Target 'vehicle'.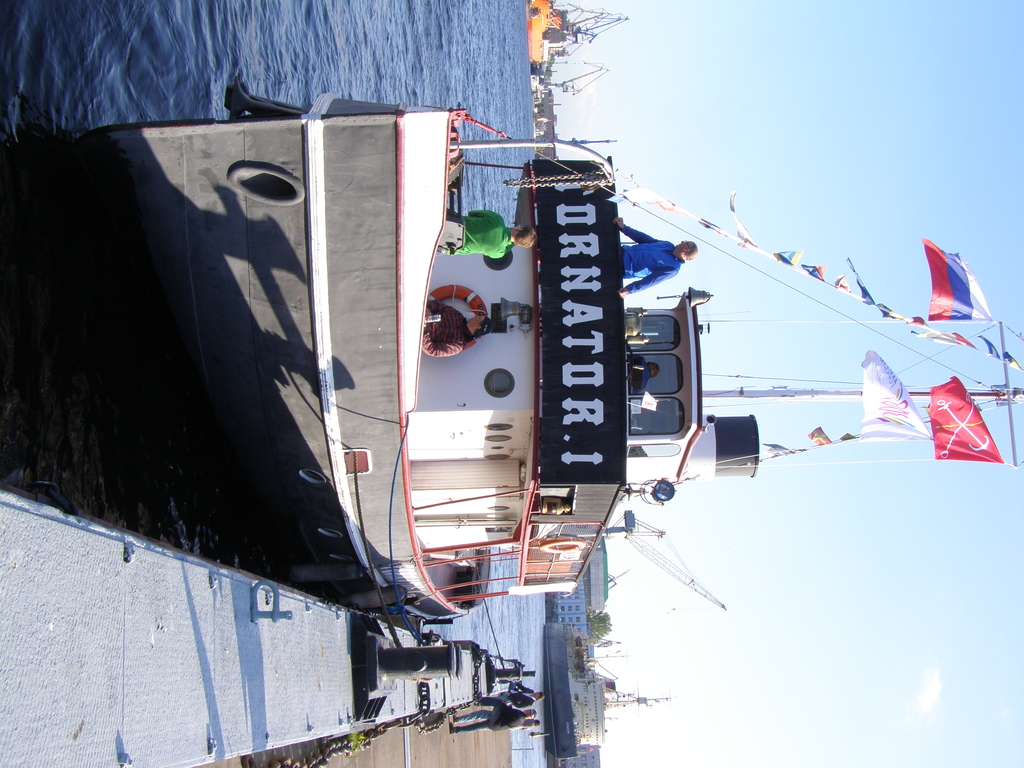
Target region: l=524, t=0, r=620, b=66.
